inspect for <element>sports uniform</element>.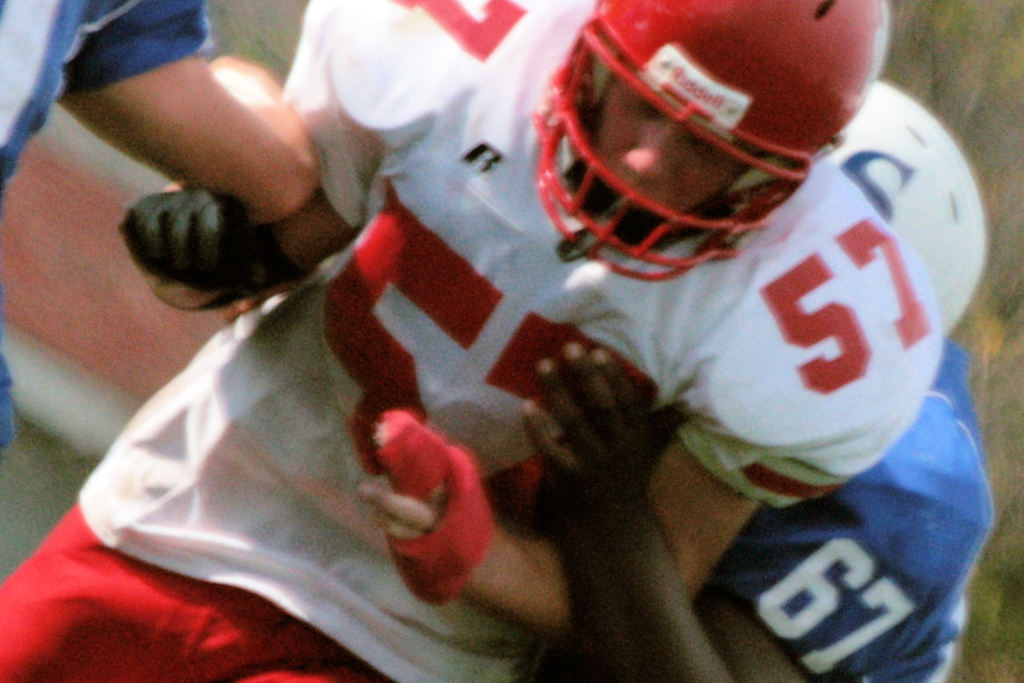
Inspection: detection(0, 0, 197, 182).
